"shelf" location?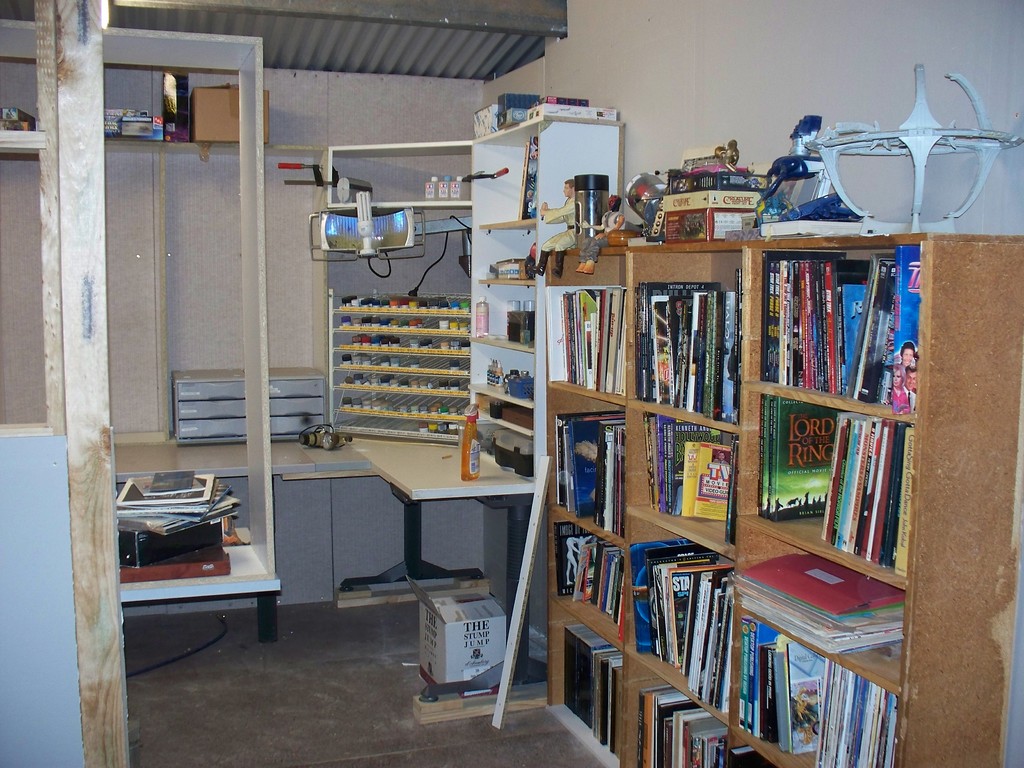
select_region(620, 244, 751, 435)
